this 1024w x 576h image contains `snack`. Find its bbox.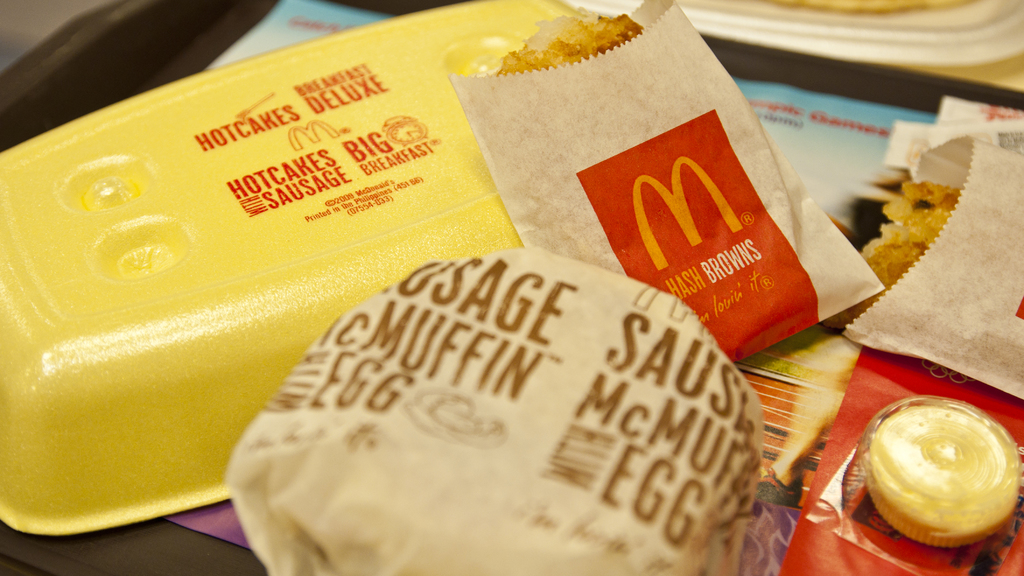
{"left": 822, "top": 180, "right": 963, "bottom": 327}.
